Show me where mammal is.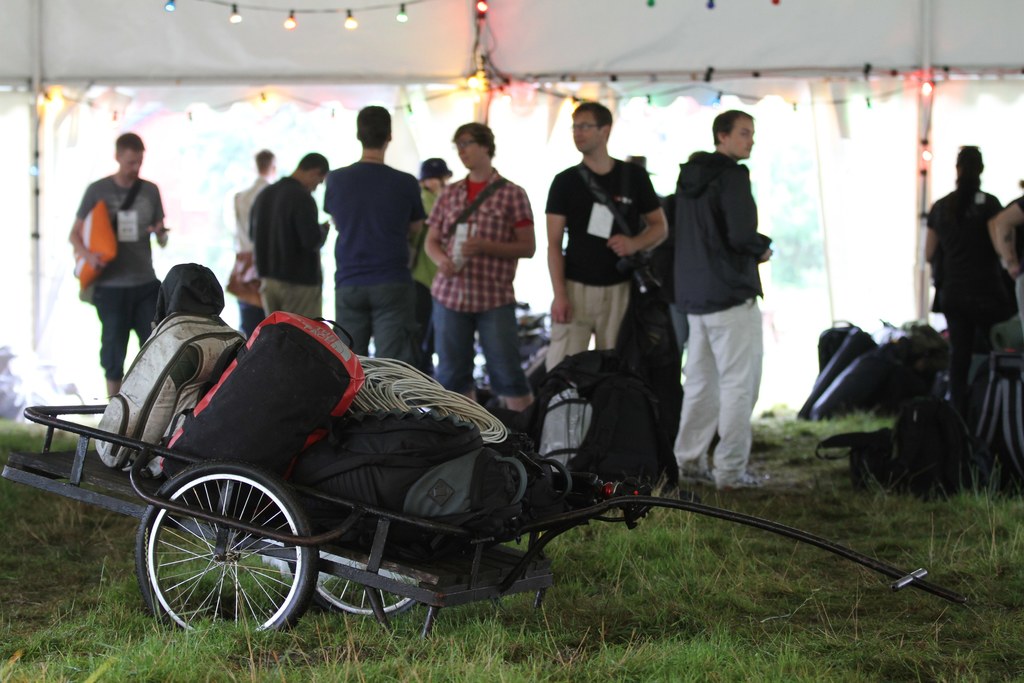
mammal is at locate(410, 158, 456, 363).
